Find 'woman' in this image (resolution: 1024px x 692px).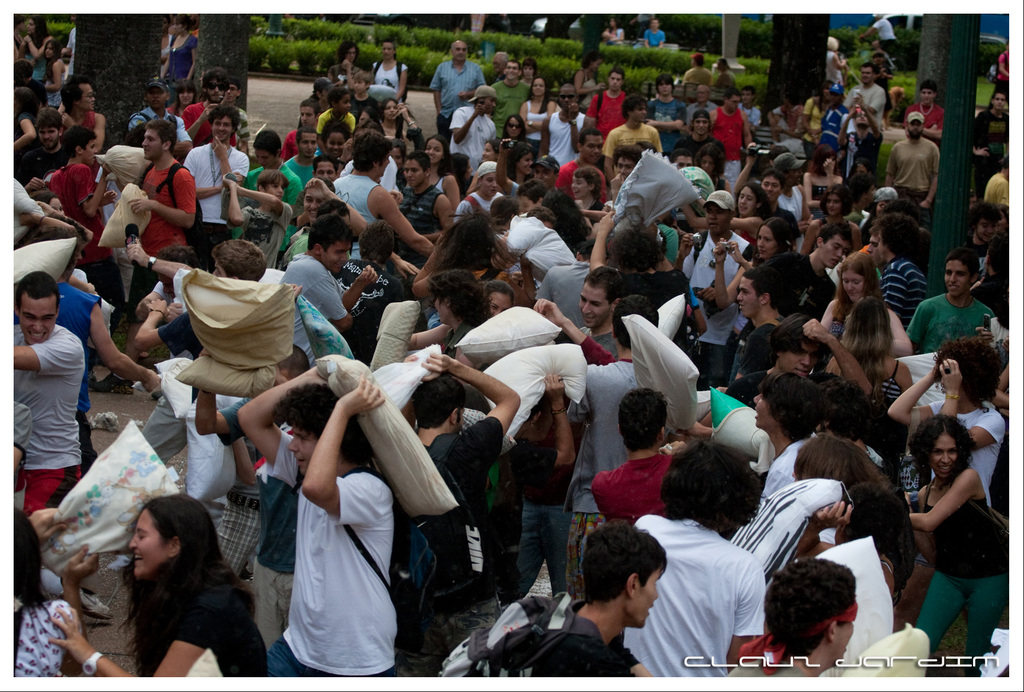
l=484, t=282, r=515, b=313.
